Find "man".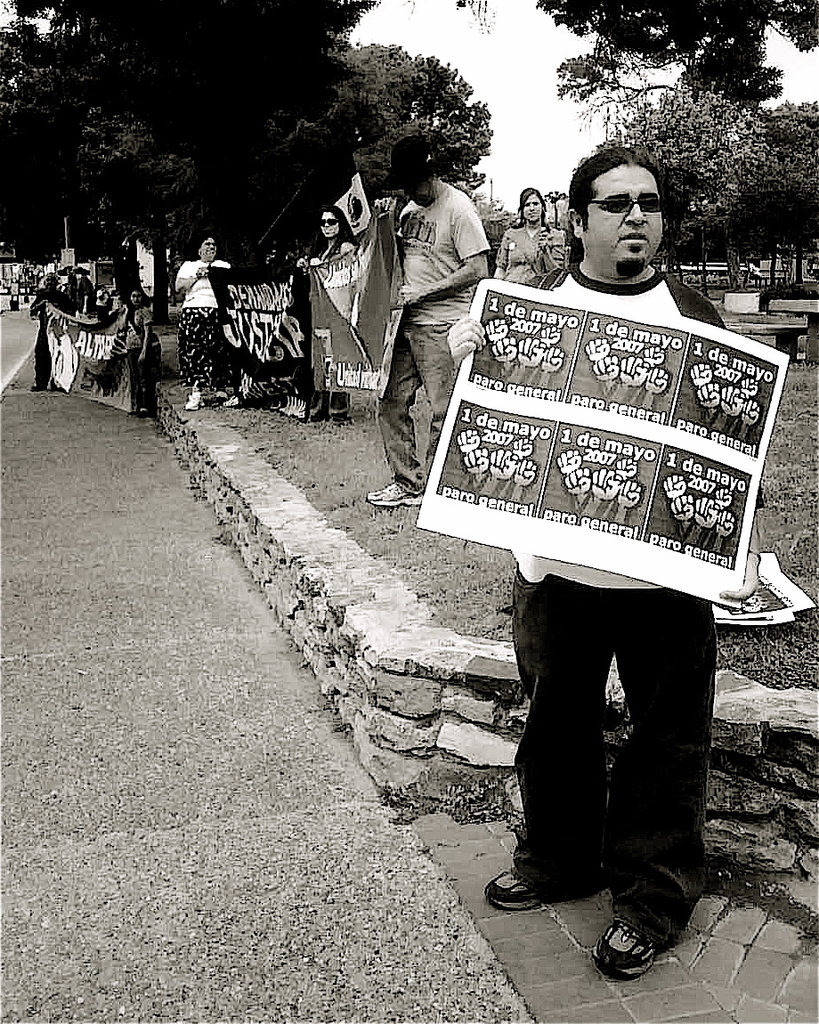
{"left": 367, "top": 131, "right": 492, "bottom": 514}.
